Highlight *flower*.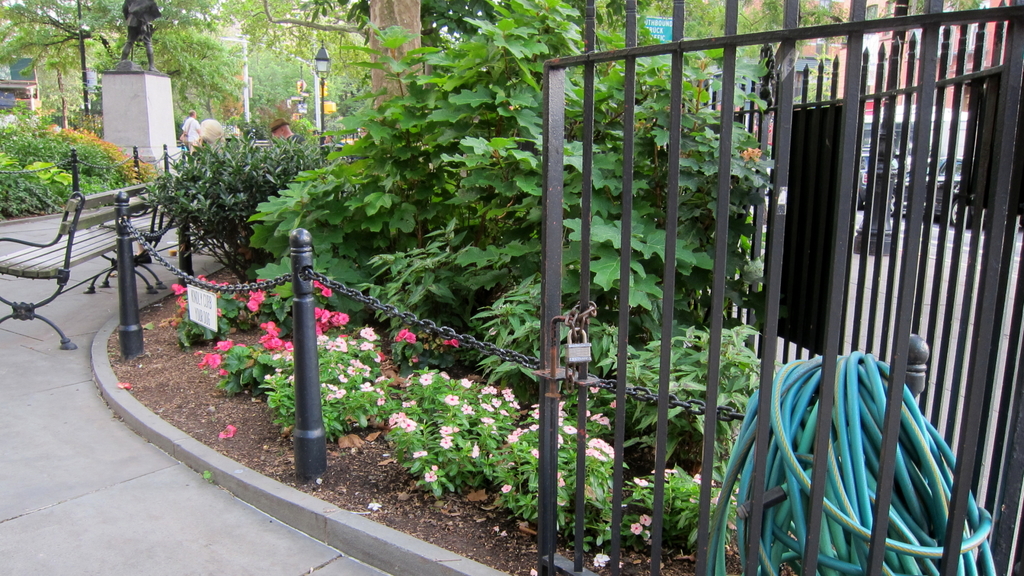
Highlighted region: crop(561, 404, 564, 415).
